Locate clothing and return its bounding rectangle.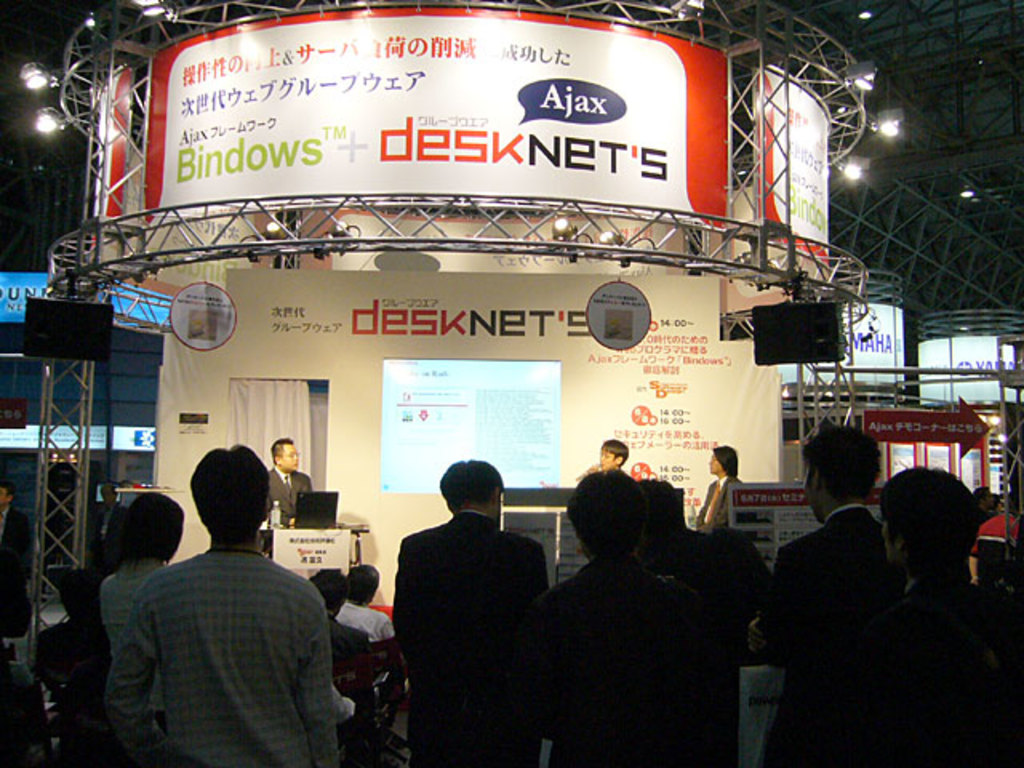
[766,506,909,750].
